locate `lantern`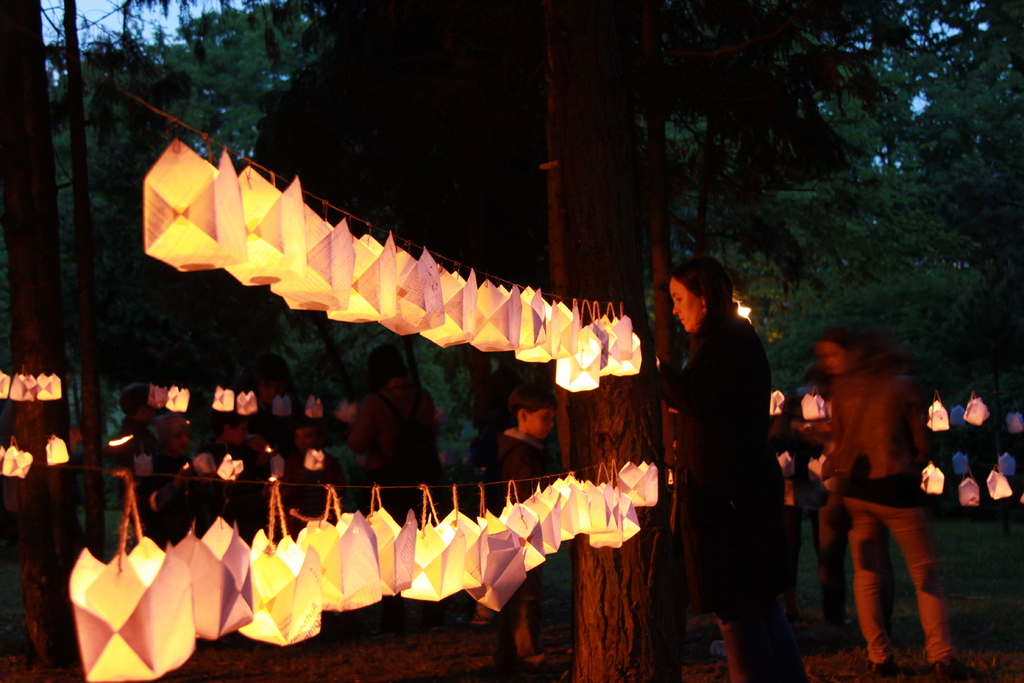
bbox=[963, 479, 976, 503]
